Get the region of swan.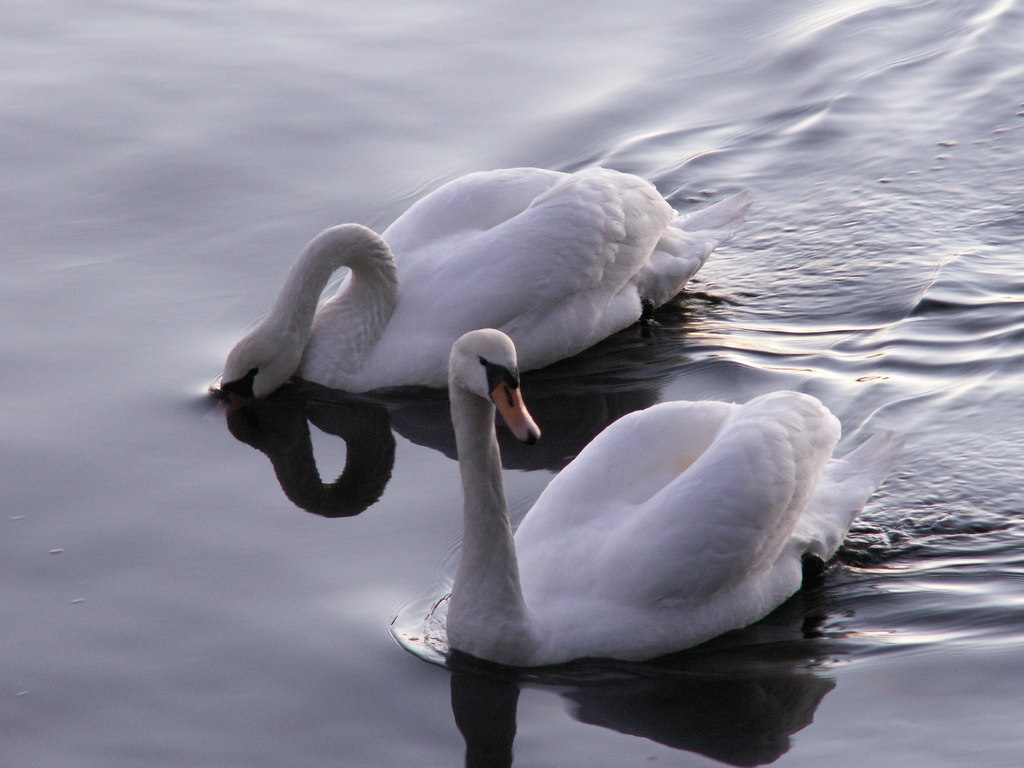
crop(381, 335, 860, 679).
